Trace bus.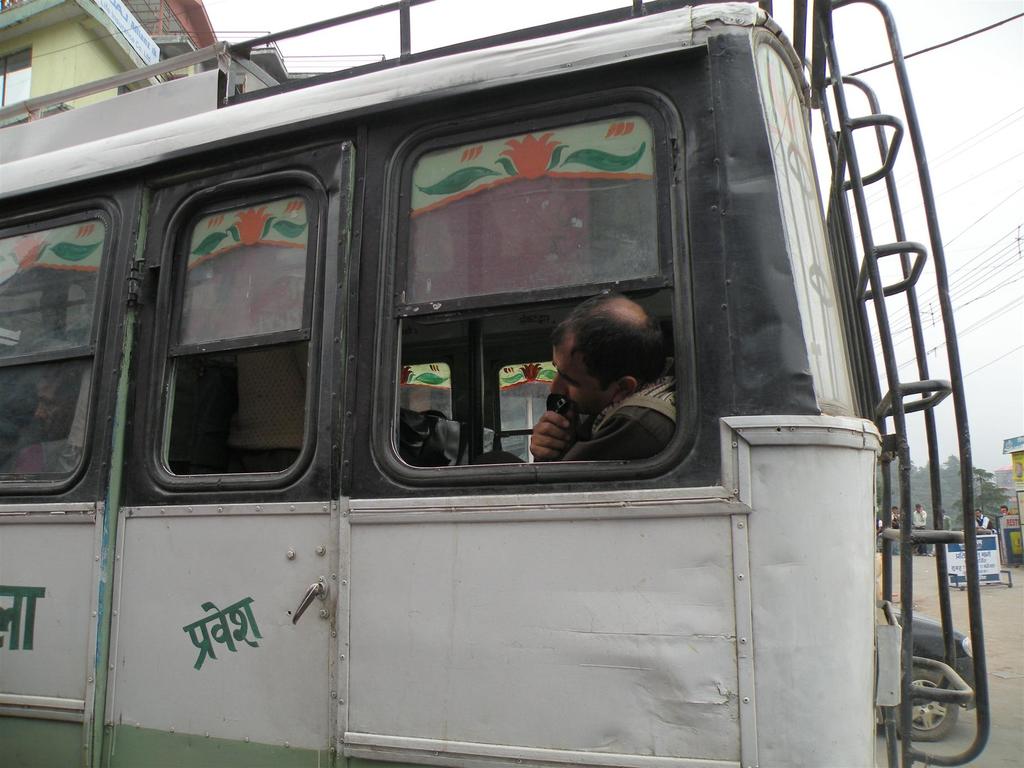
Traced to [0, 0, 994, 767].
